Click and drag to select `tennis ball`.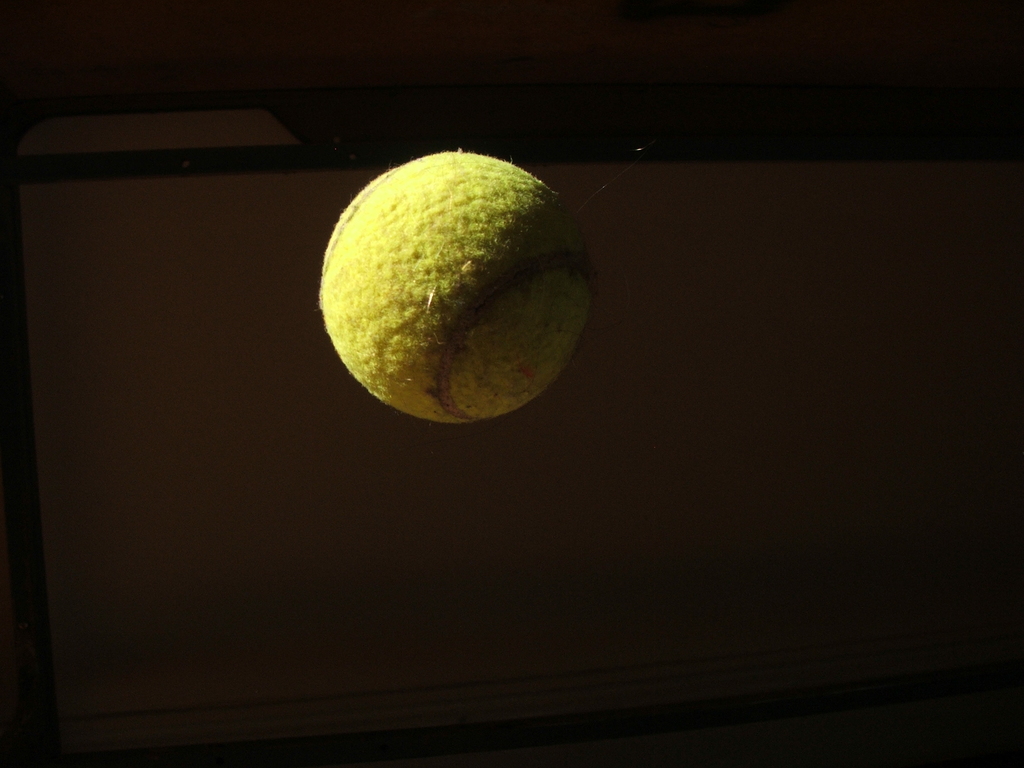
Selection: 318/136/591/431.
